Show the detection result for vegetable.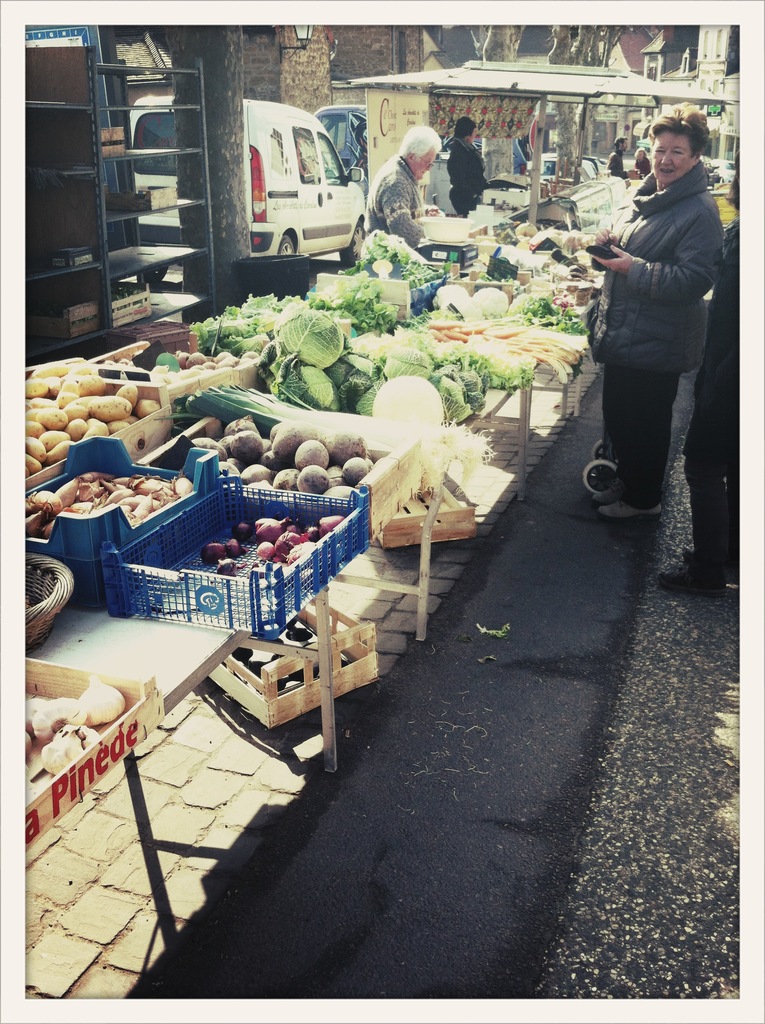
(297,461,332,493).
